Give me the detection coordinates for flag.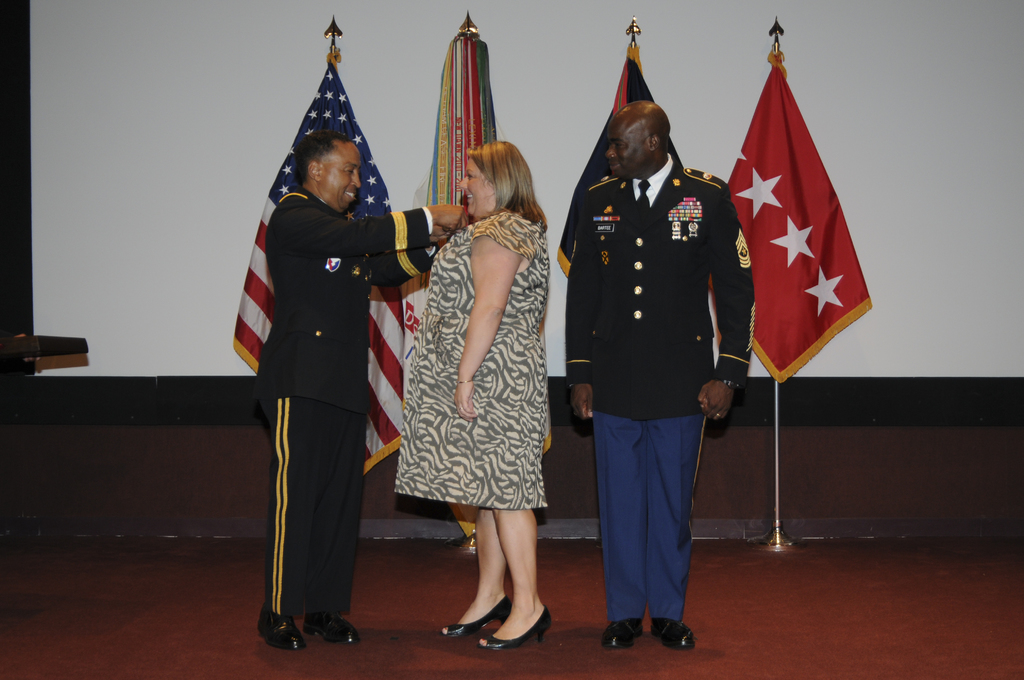
locate(413, 22, 499, 256).
